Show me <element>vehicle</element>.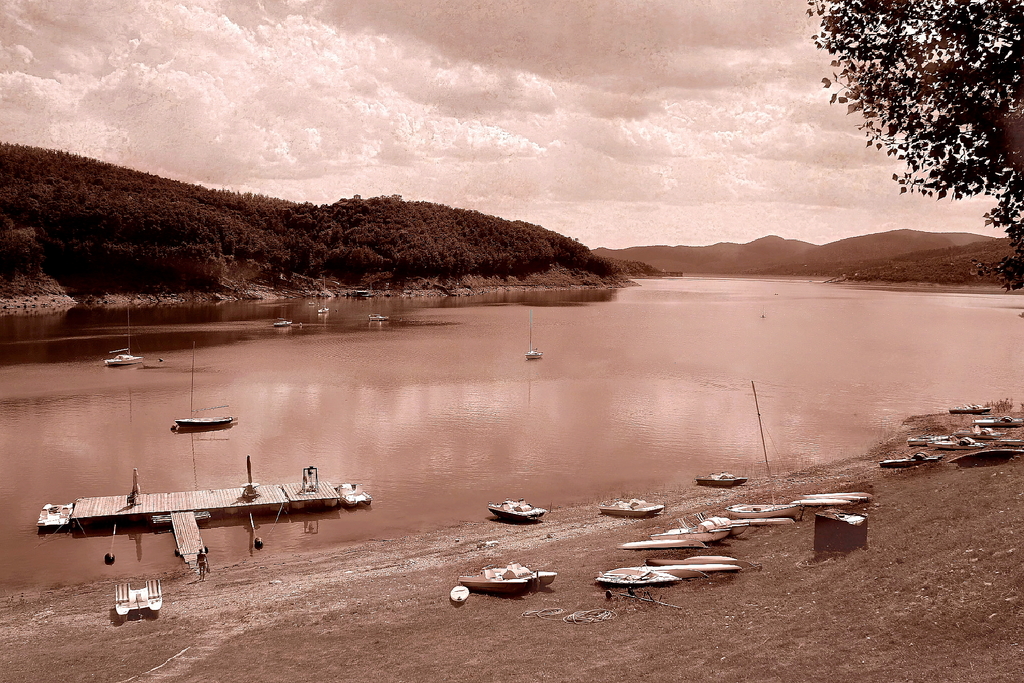
<element>vehicle</element> is here: <region>369, 310, 390, 324</region>.
